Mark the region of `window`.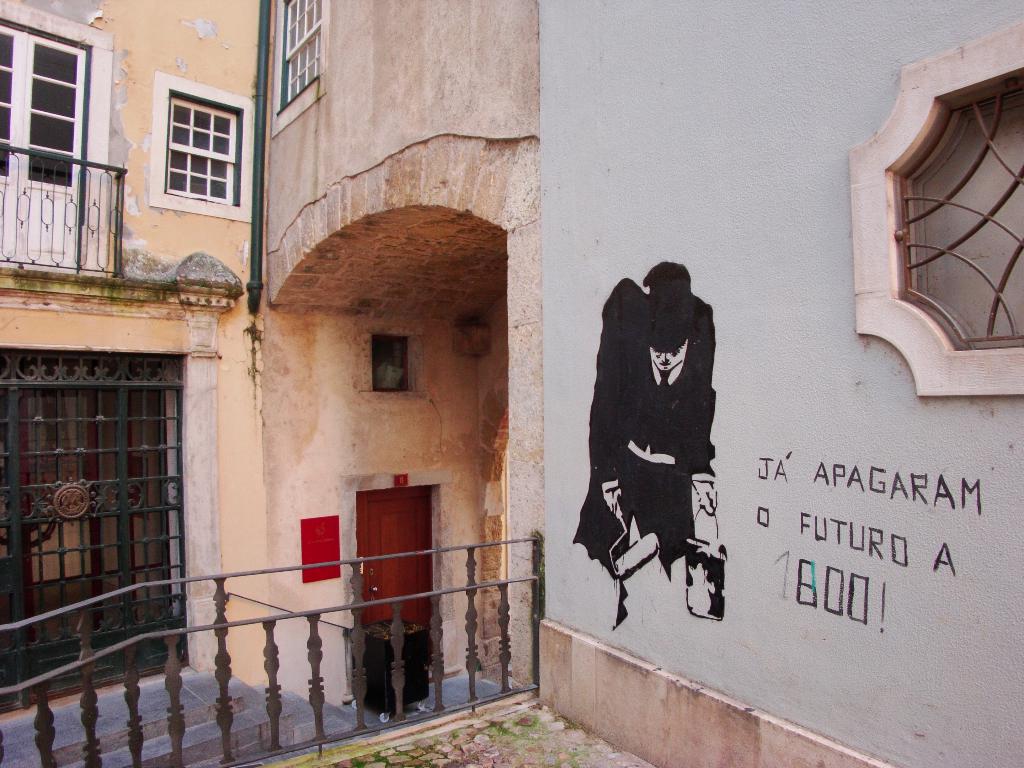
Region: [left=366, top=331, right=416, bottom=399].
